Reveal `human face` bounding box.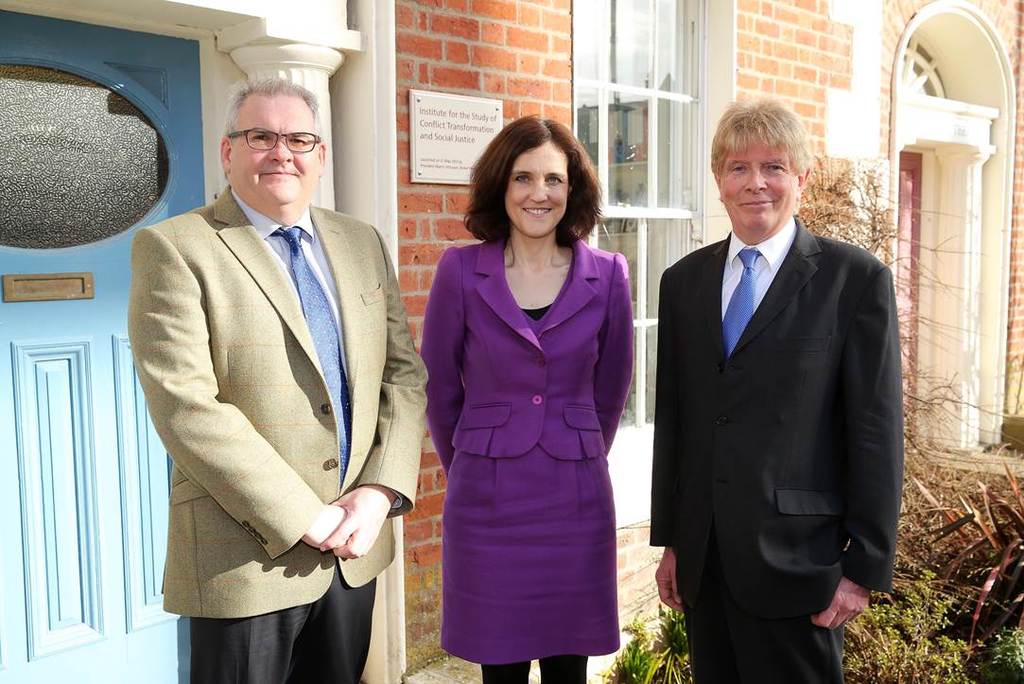
Revealed: bbox=(718, 140, 797, 232).
